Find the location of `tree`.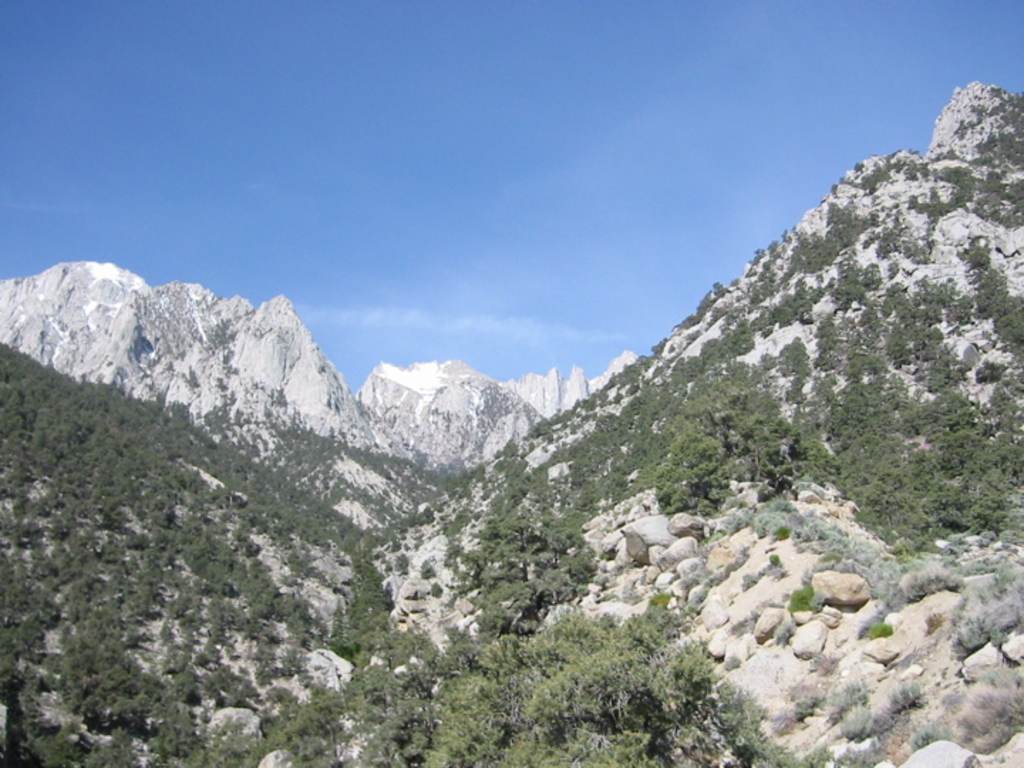
Location: rect(650, 421, 728, 521).
